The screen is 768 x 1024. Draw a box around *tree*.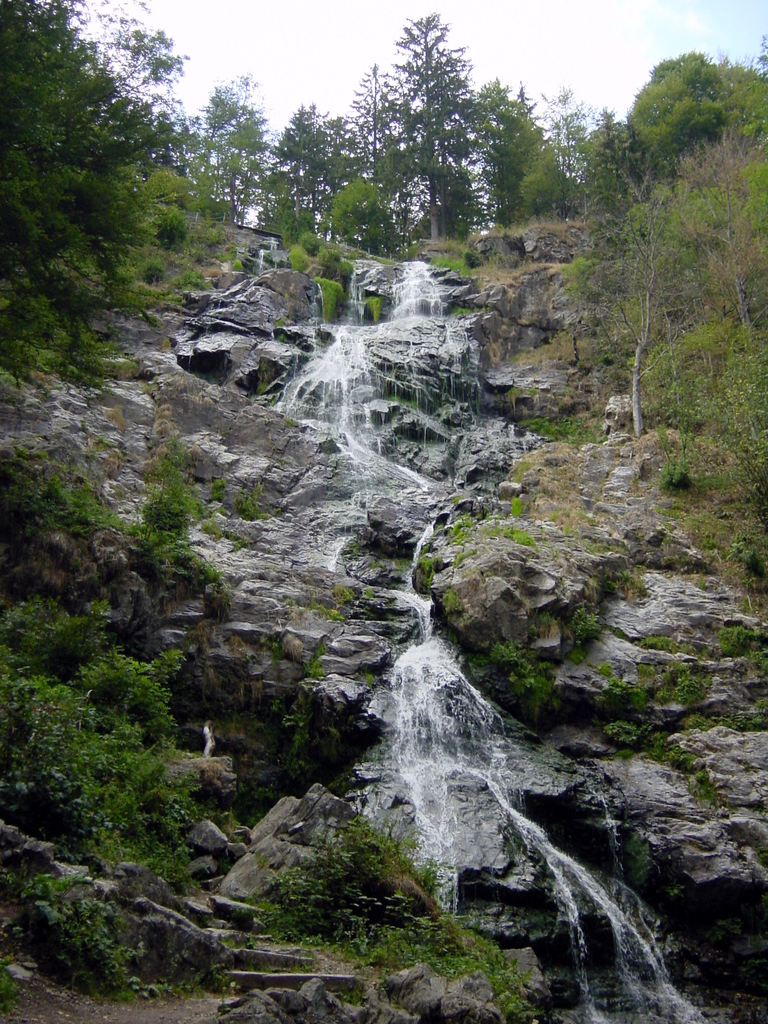
select_region(289, 221, 350, 333).
